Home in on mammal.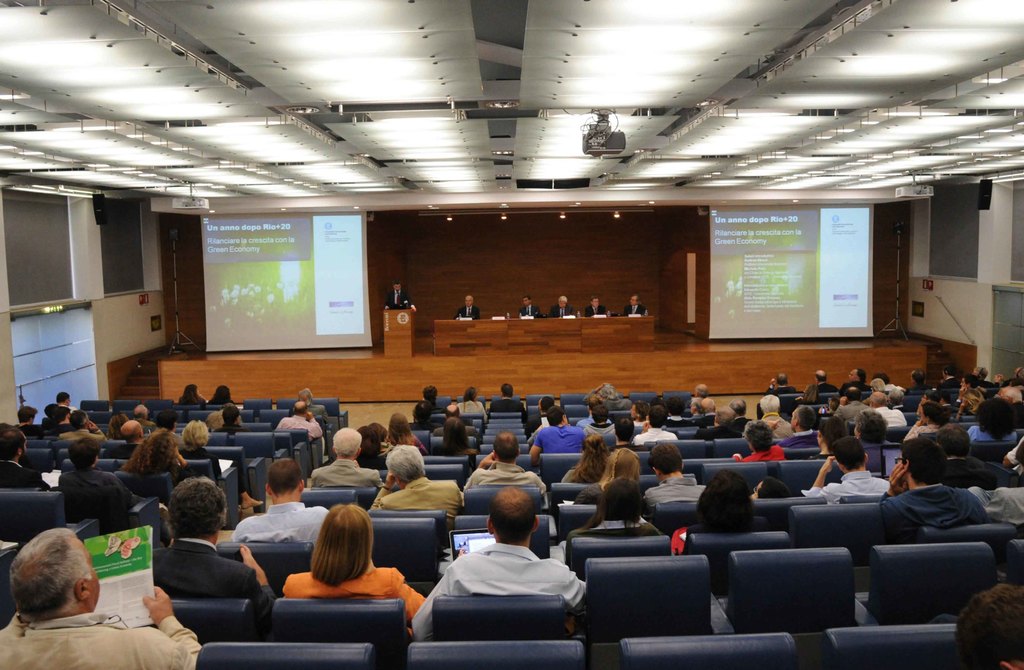
Homed in at (x1=953, y1=574, x2=1023, y2=669).
